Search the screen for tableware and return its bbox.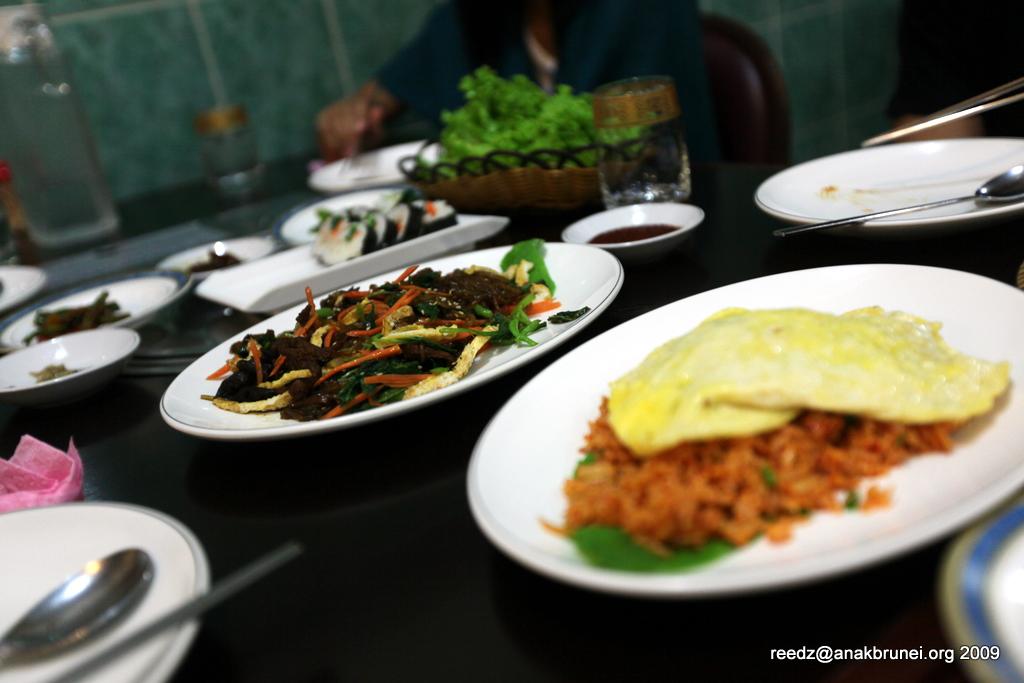
Found: 1,262,51,313.
